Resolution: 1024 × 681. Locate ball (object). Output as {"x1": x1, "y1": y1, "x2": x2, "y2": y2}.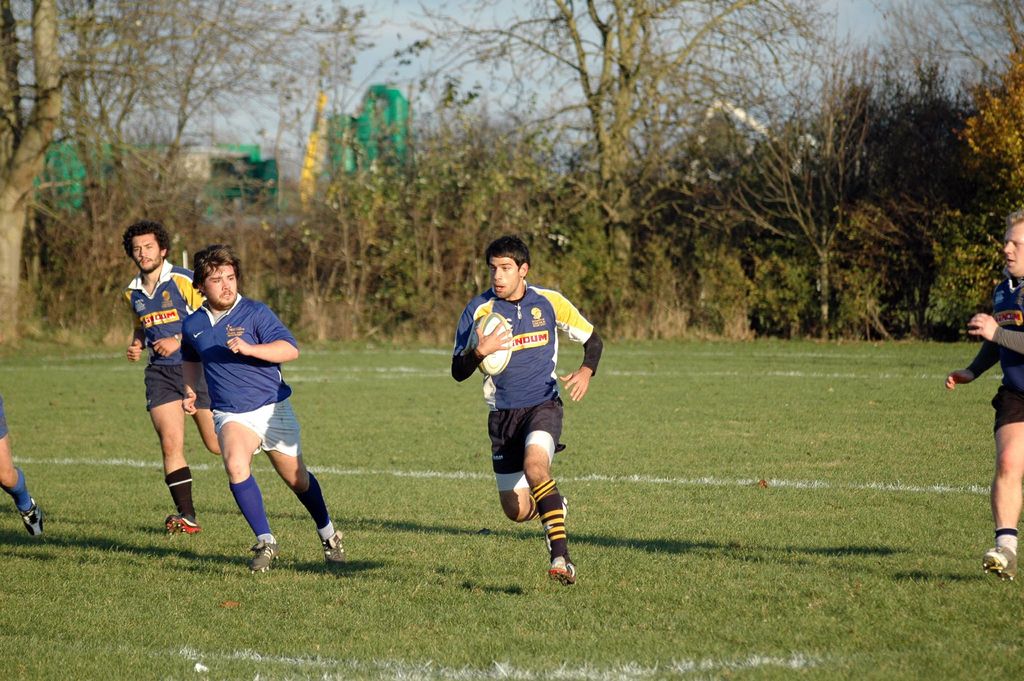
{"x1": 476, "y1": 313, "x2": 514, "y2": 382}.
